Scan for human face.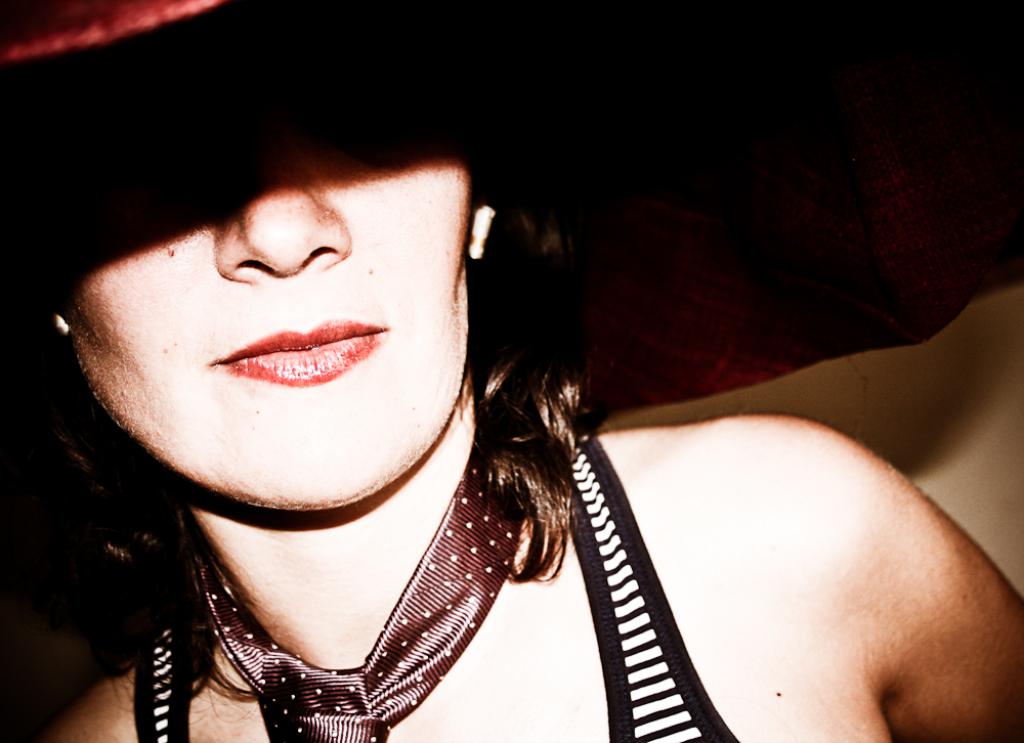
Scan result: pyautogui.locateOnScreen(72, 150, 466, 512).
